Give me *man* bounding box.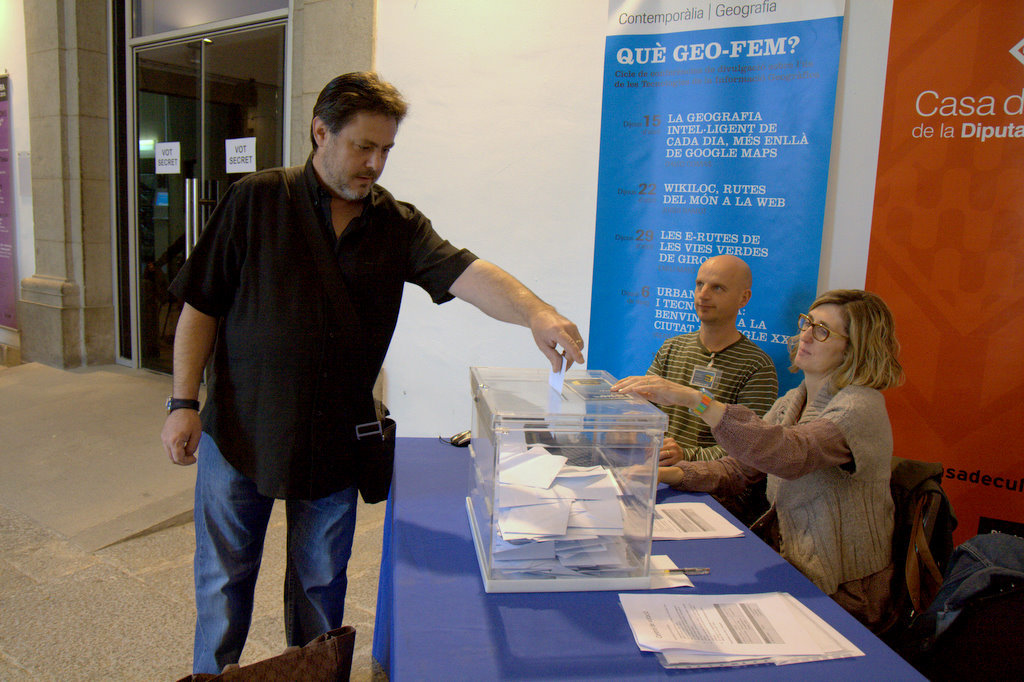
<box>175,78,548,638</box>.
